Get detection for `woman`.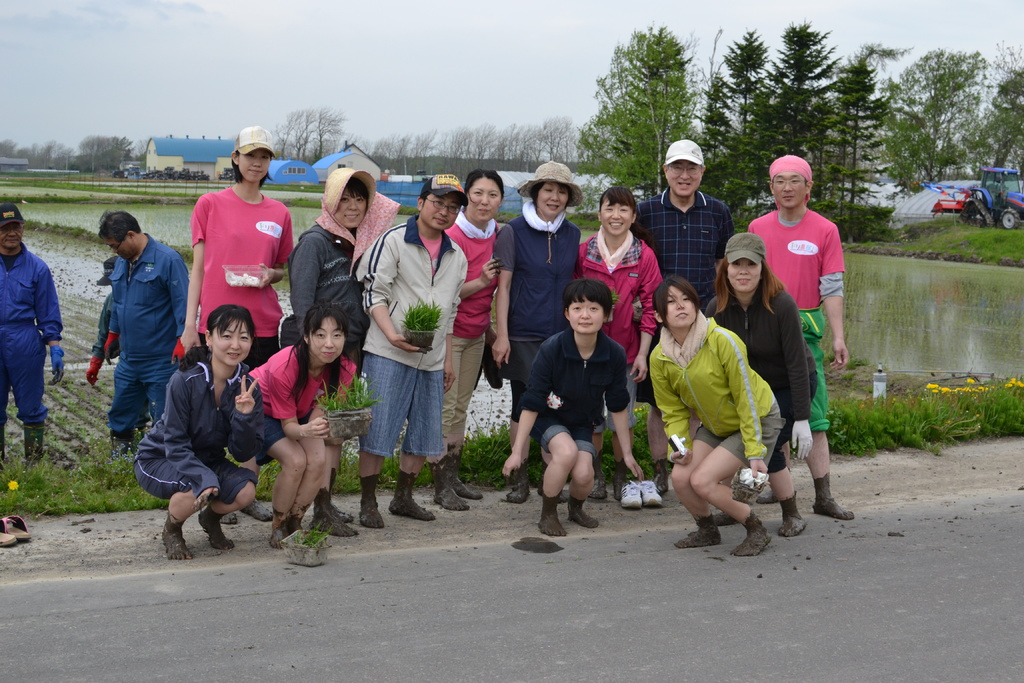
Detection: 421,161,509,512.
